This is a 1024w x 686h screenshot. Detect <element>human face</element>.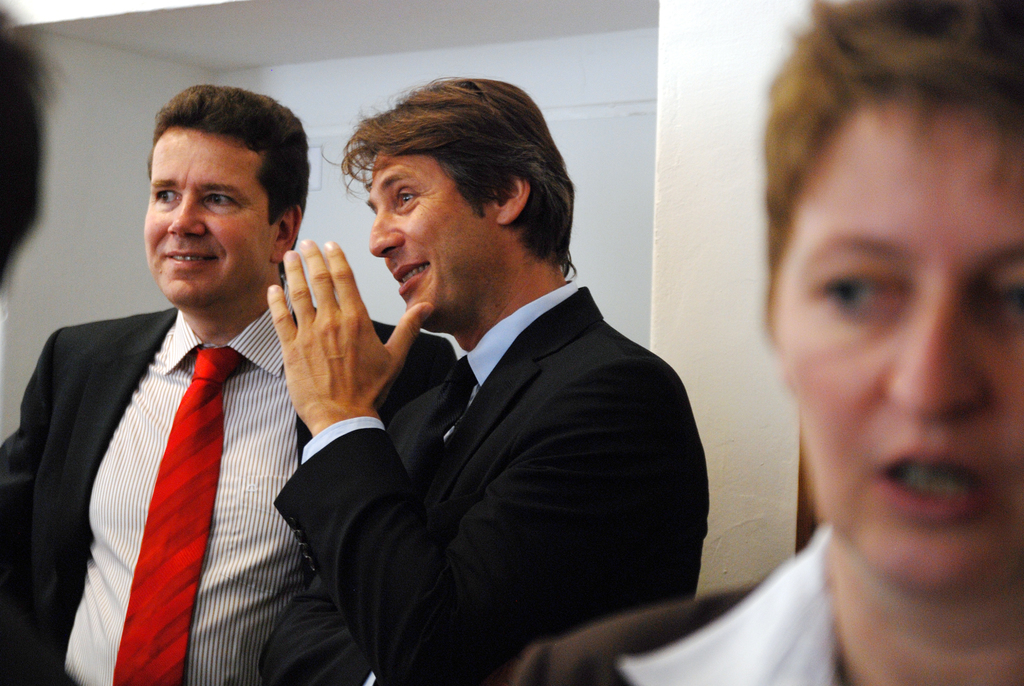
select_region(766, 85, 1023, 606).
